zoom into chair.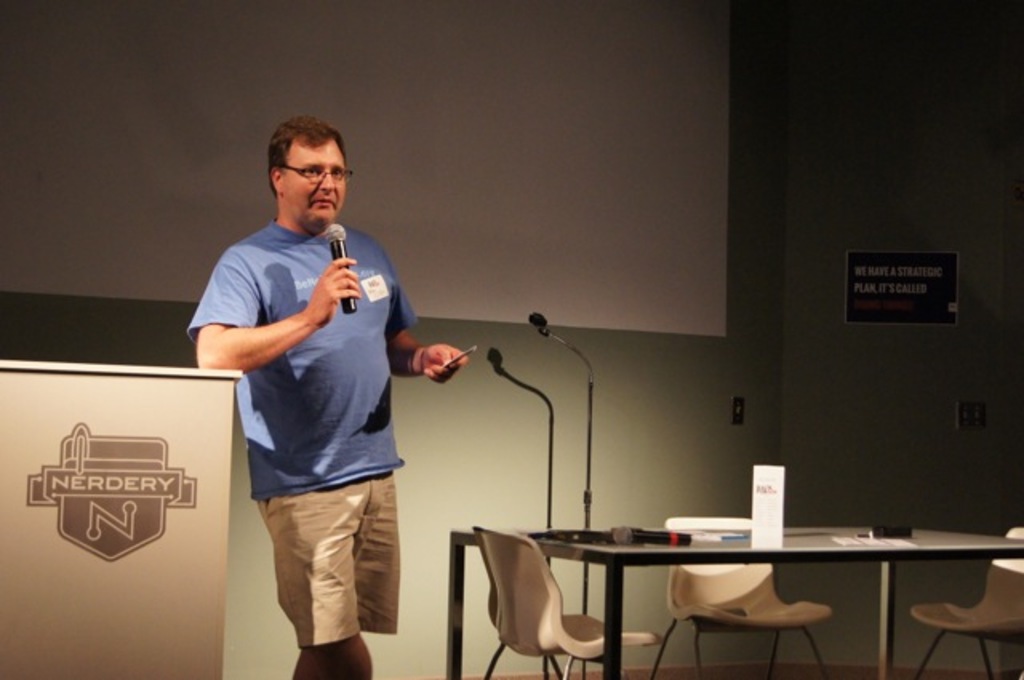
Zoom target: (646,514,832,678).
